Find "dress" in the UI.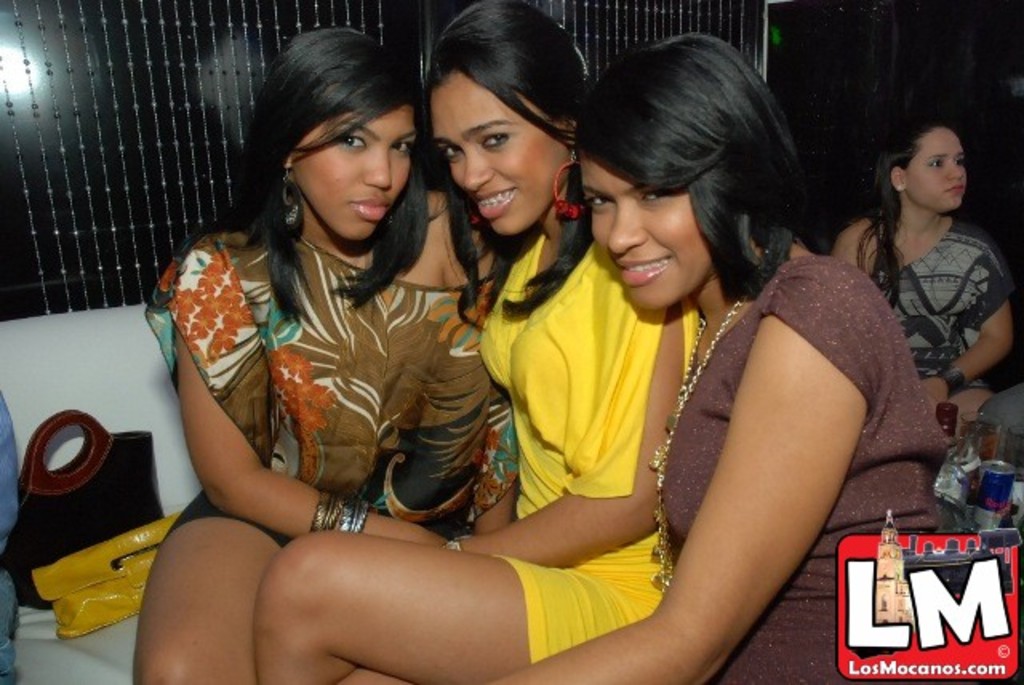
UI element at [left=477, top=234, right=702, bottom=661].
